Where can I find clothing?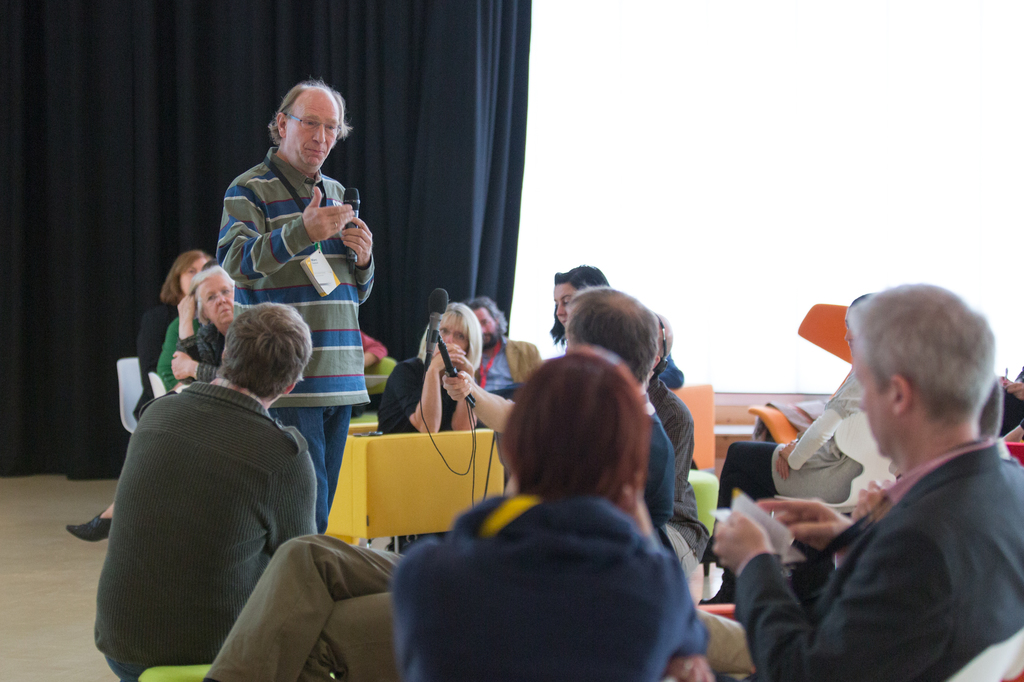
You can find it at pyautogui.locateOnScreen(642, 375, 706, 578).
